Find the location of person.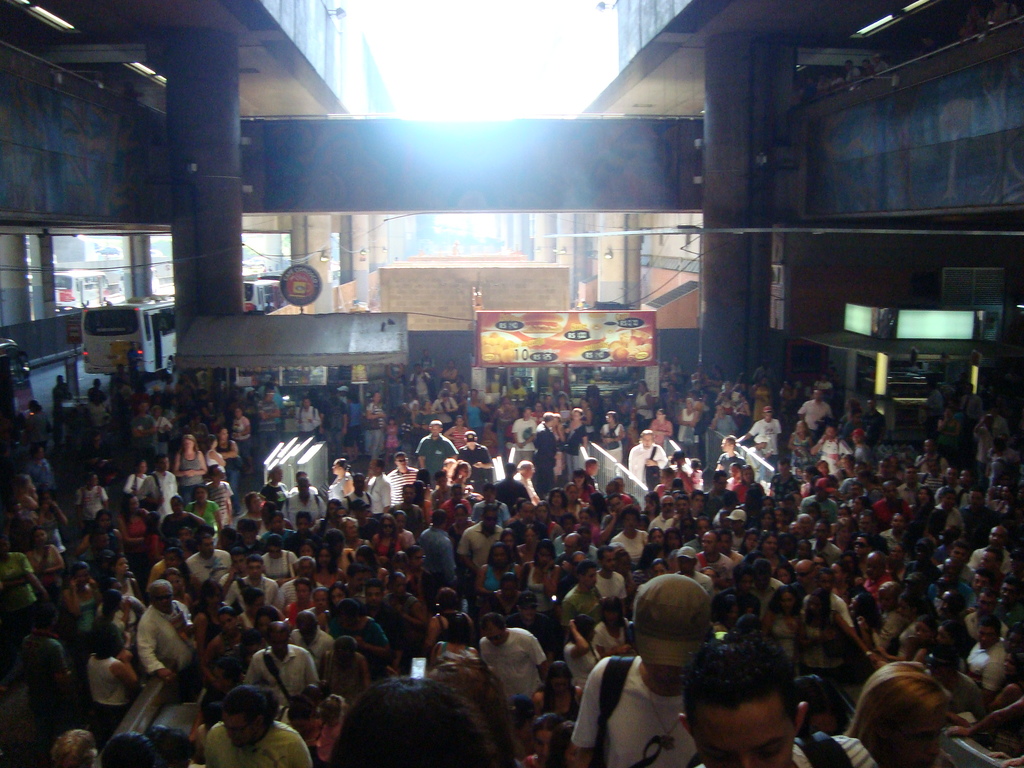
Location: rect(438, 356, 463, 411).
